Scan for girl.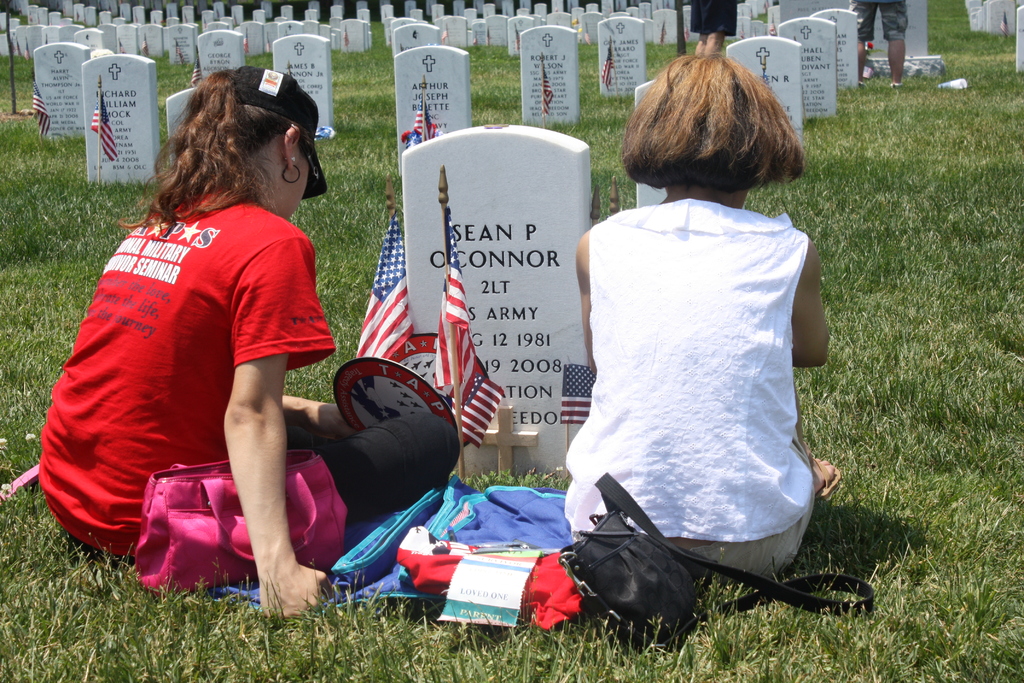
Scan result: (35,63,461,625).
